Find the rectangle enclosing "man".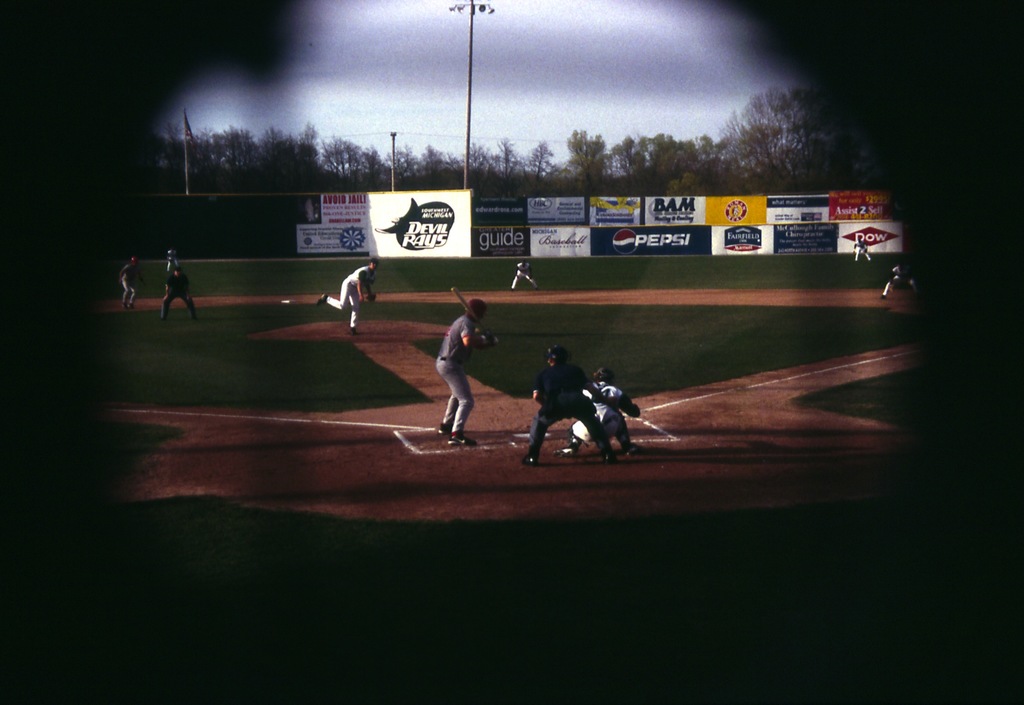
882/258/916/299.
